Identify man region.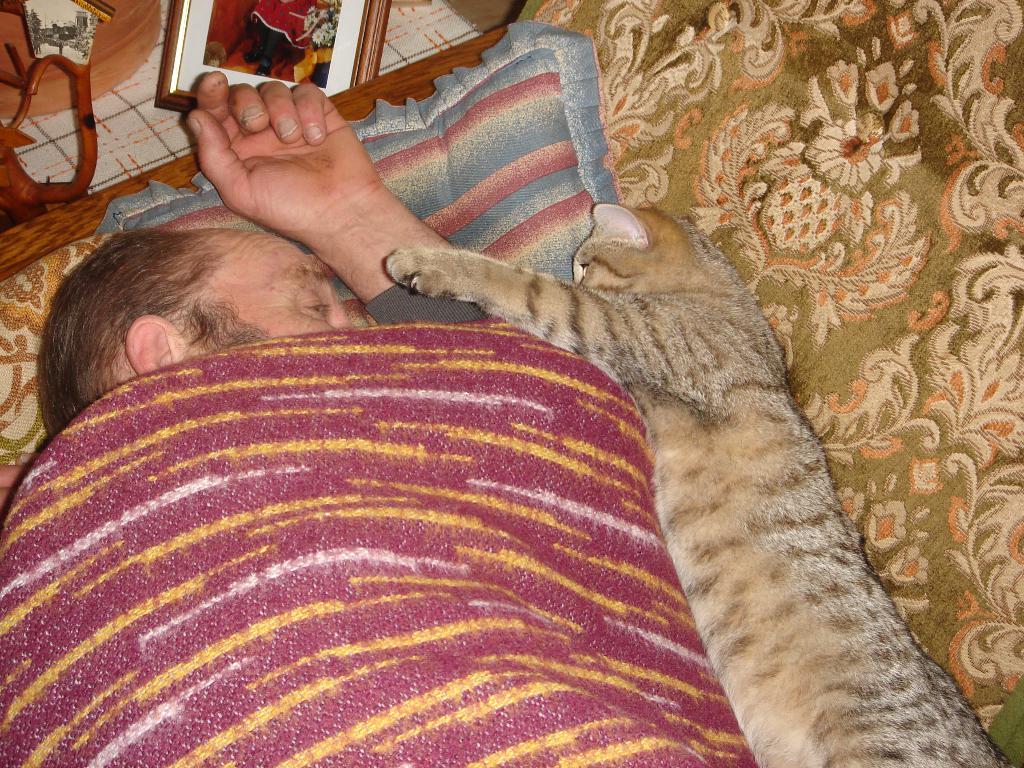
Region: 1,318,768,767.
